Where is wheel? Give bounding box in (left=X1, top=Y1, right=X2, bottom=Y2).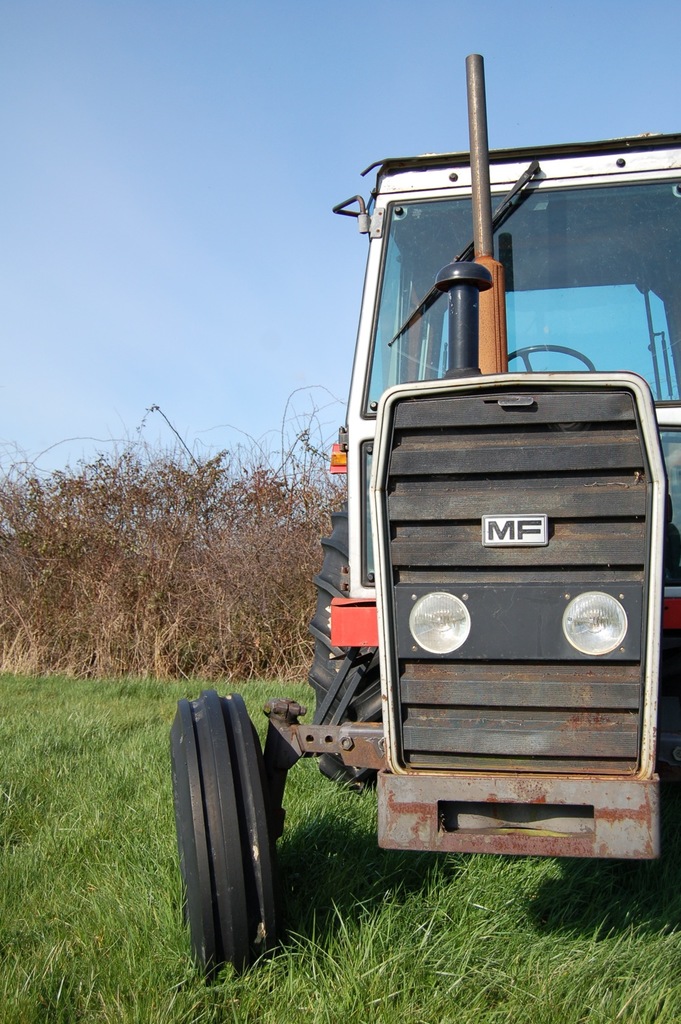
(left=503, top=343, right=592, bottom=370).
